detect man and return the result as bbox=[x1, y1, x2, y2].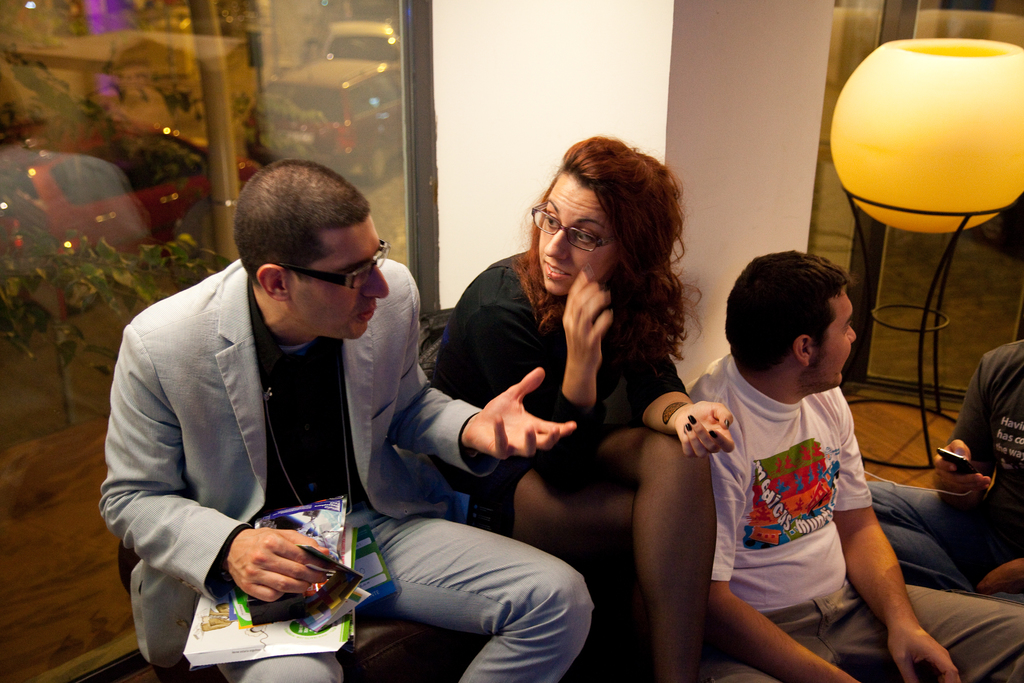
bbox=[99, 160, 598, 682].
